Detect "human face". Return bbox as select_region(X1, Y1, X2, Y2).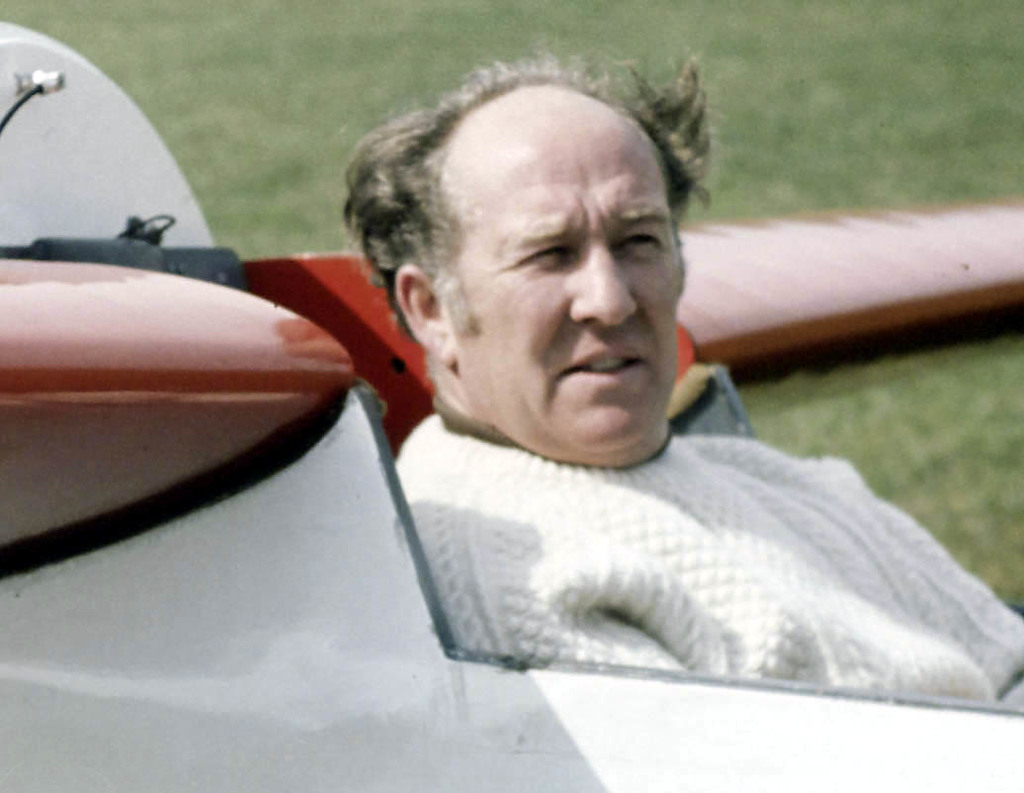
select_region(457, 140, 685, 461).
